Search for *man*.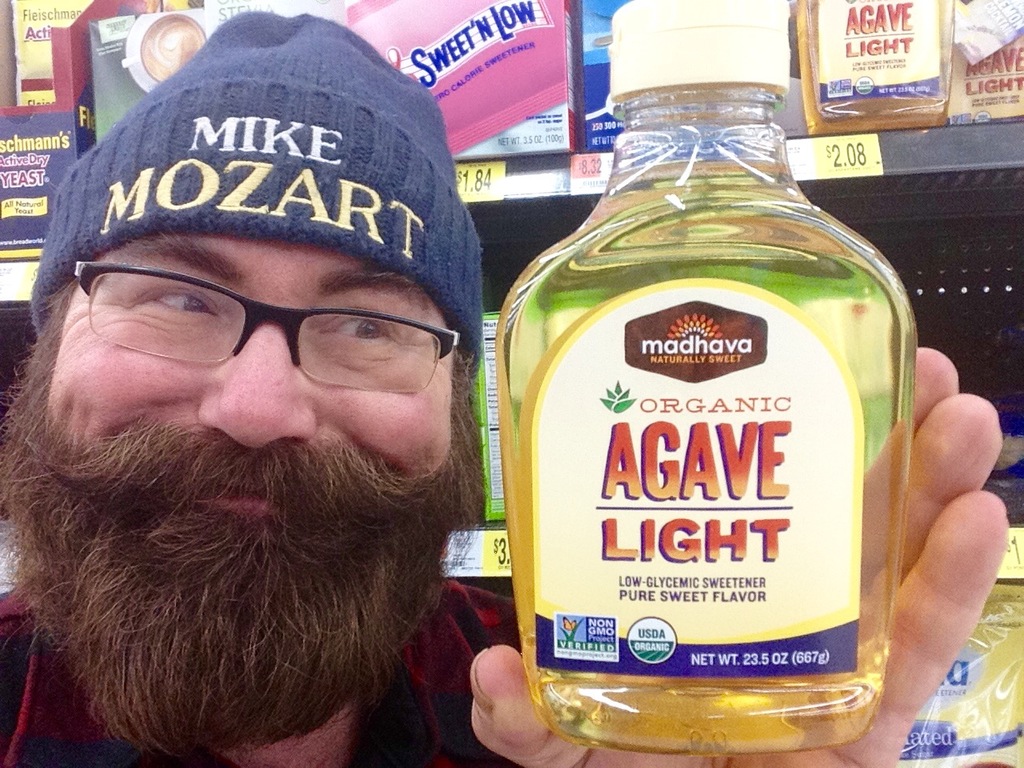
Found at 0 8 1008 767.
